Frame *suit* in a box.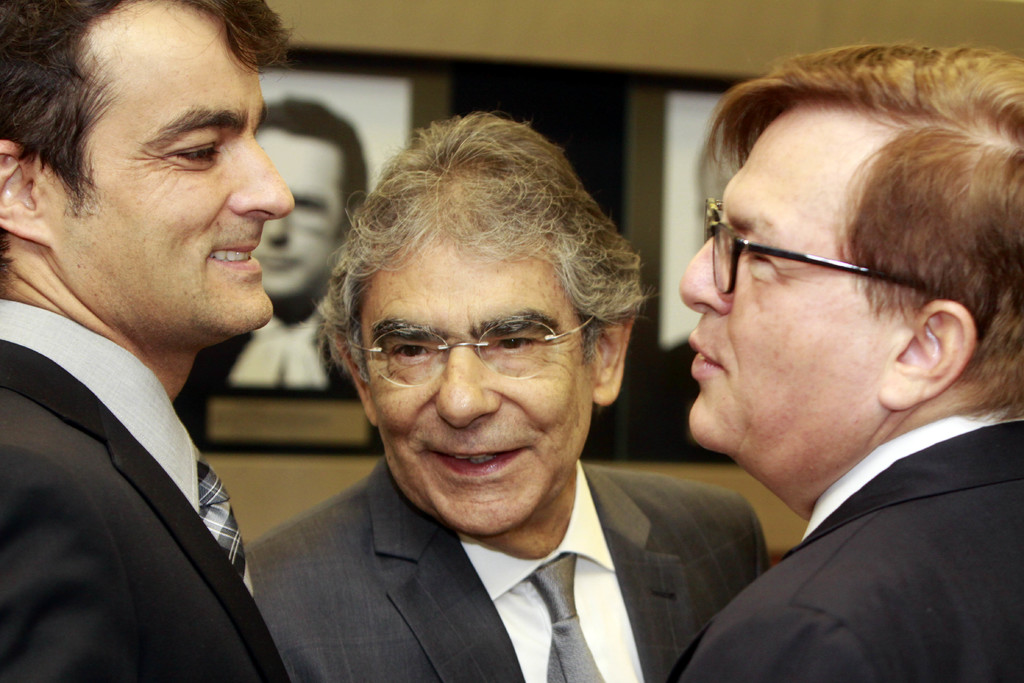
x1=188 y1=377 x2=812 y2=675.
